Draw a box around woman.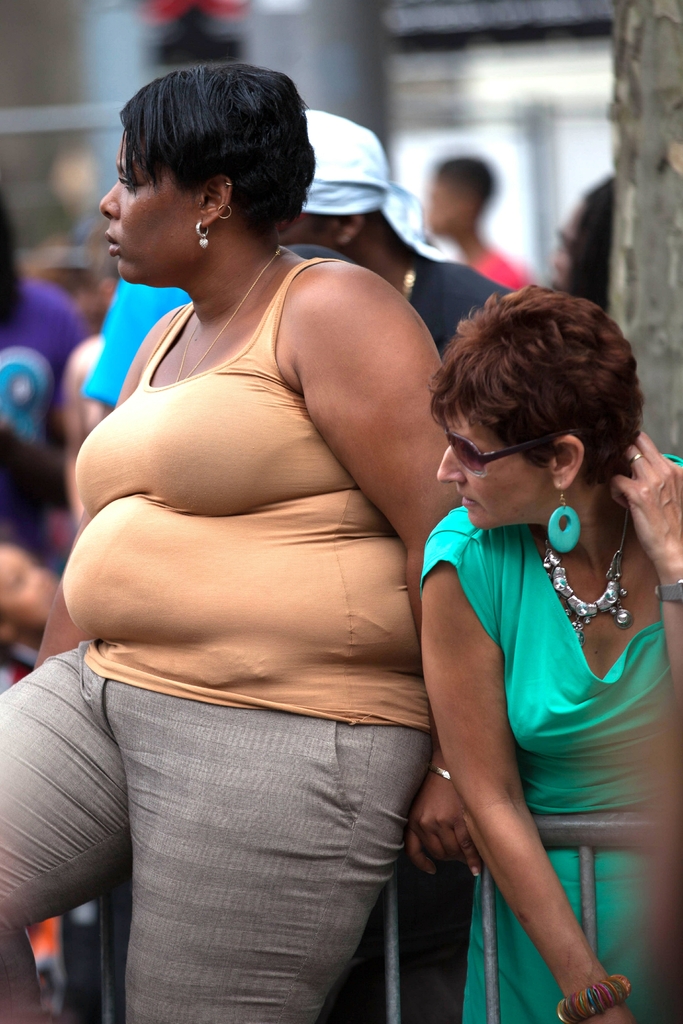
{"x1": 421, "y1": 291, "x2": 682, "y2": 1023}.
